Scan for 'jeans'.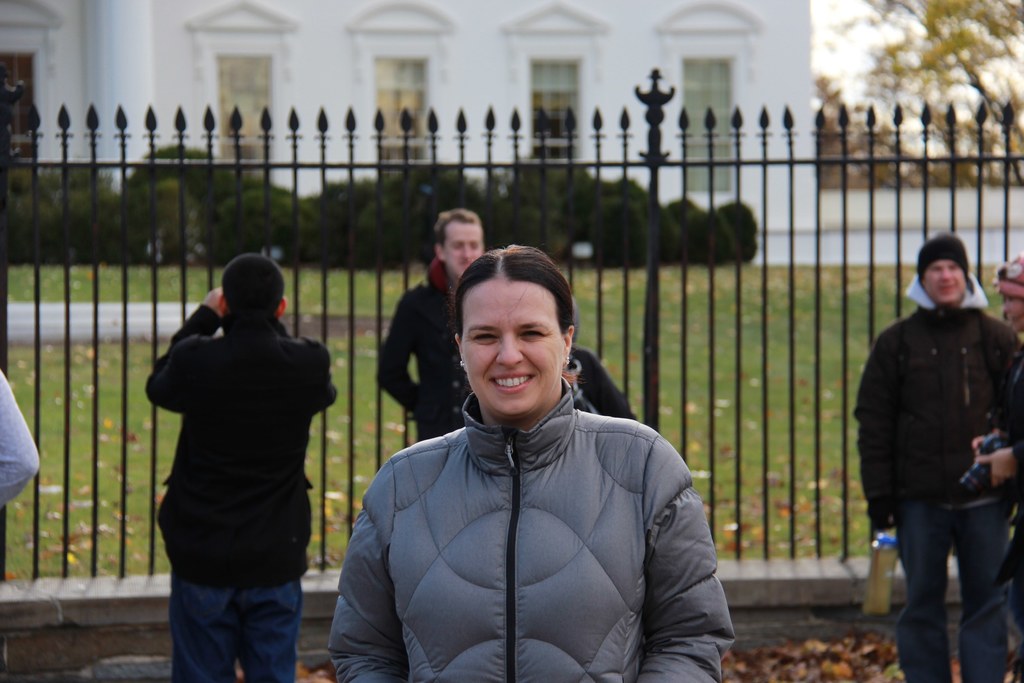
Scan result: [888,486,1011,668].
